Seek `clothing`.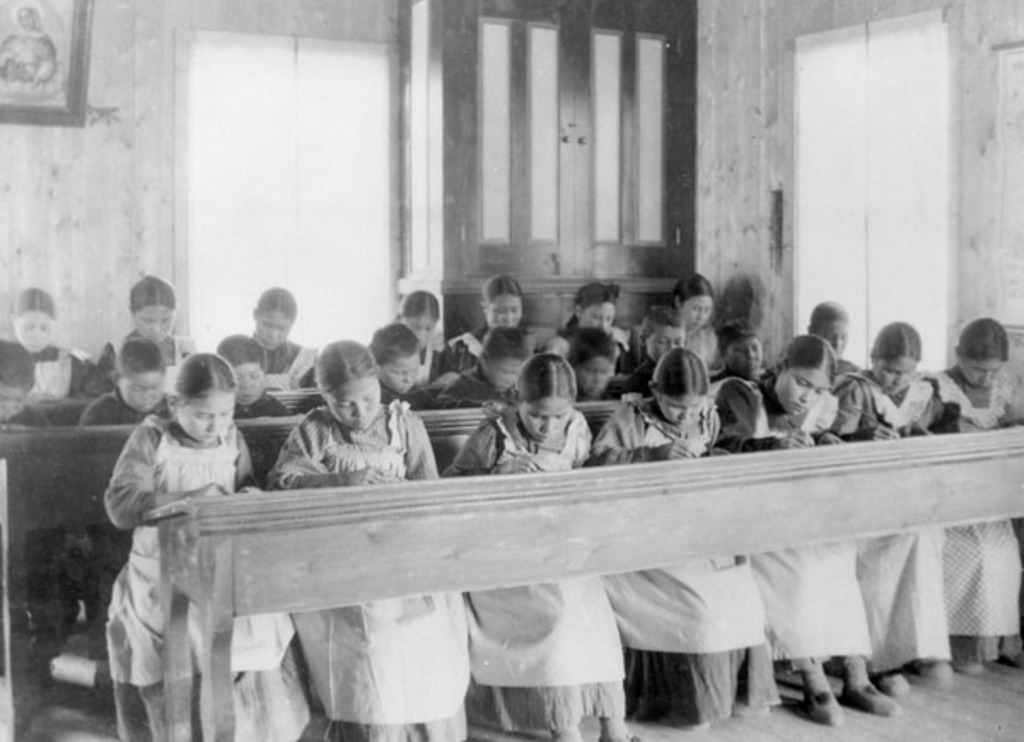
region(265, 411, 505, 740).
